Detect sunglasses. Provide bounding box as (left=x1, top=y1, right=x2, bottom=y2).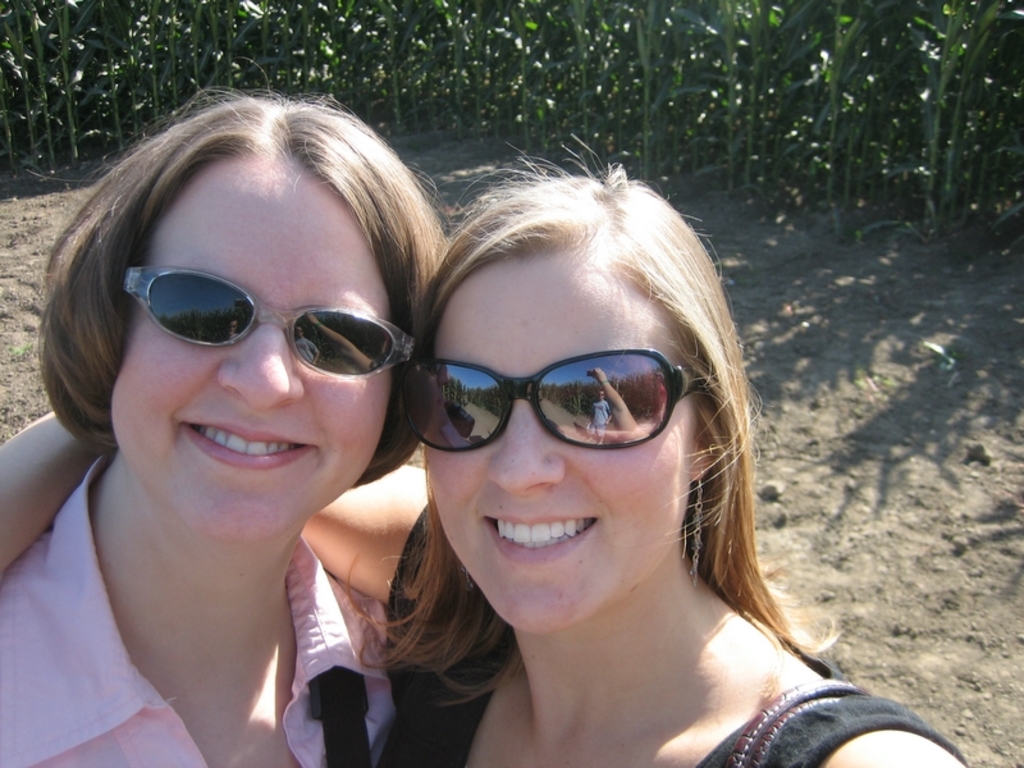
(left=120, top=264, right=419, bottom=378).
